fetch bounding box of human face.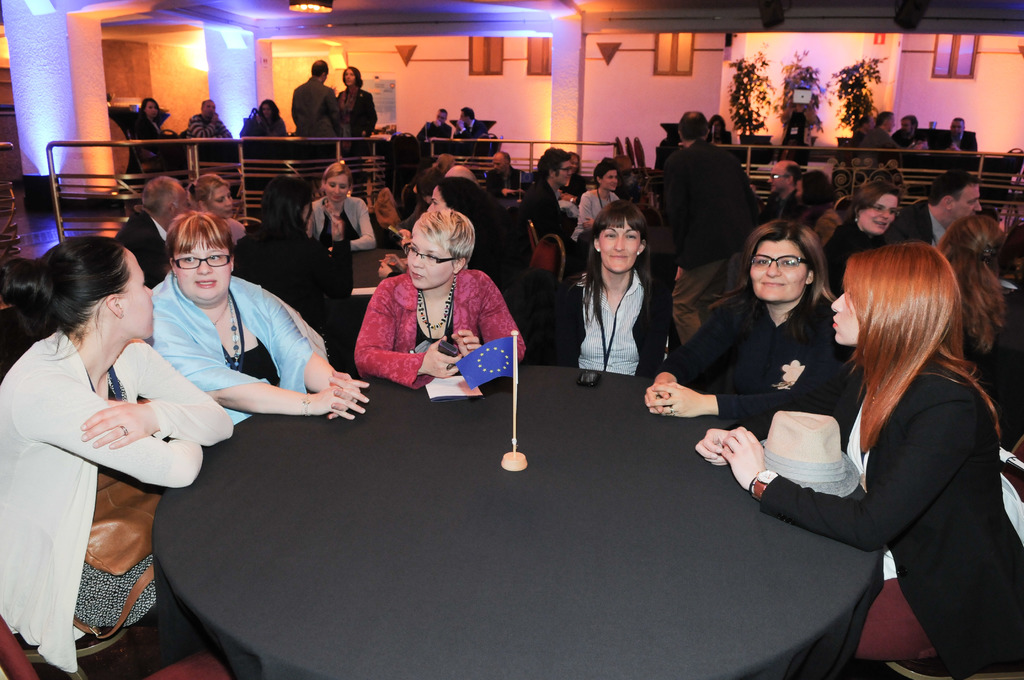
Bbox: left=859, top=195, right=899, bottom=238.
